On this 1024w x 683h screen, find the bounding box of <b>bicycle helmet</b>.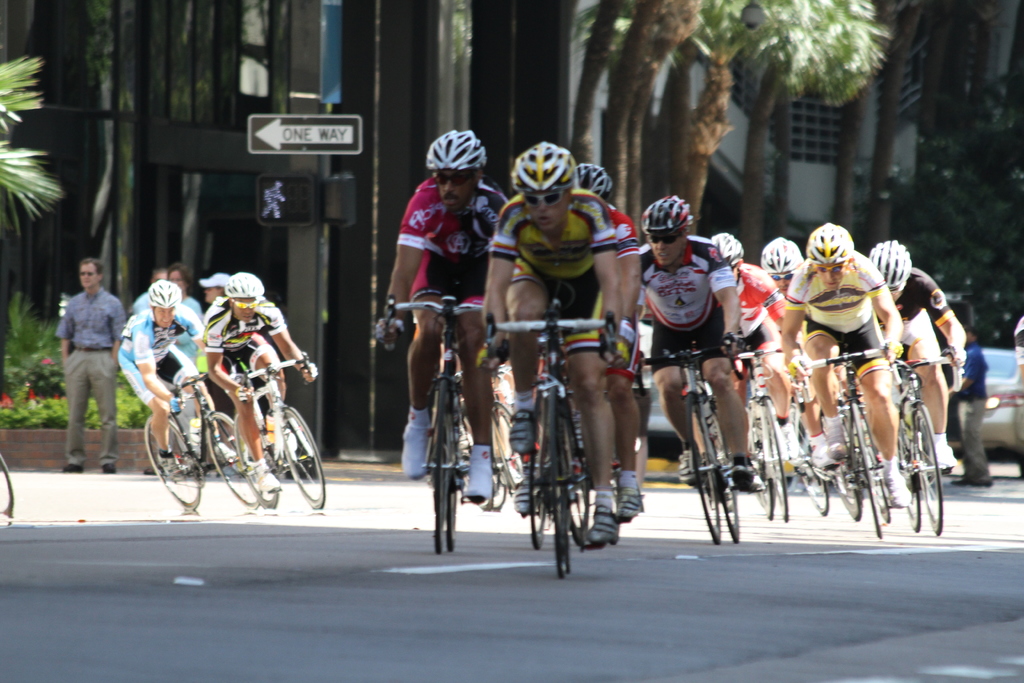
Bounding box: {"left": 152, "top": 275, "right": 181, "bottom": 313}.
